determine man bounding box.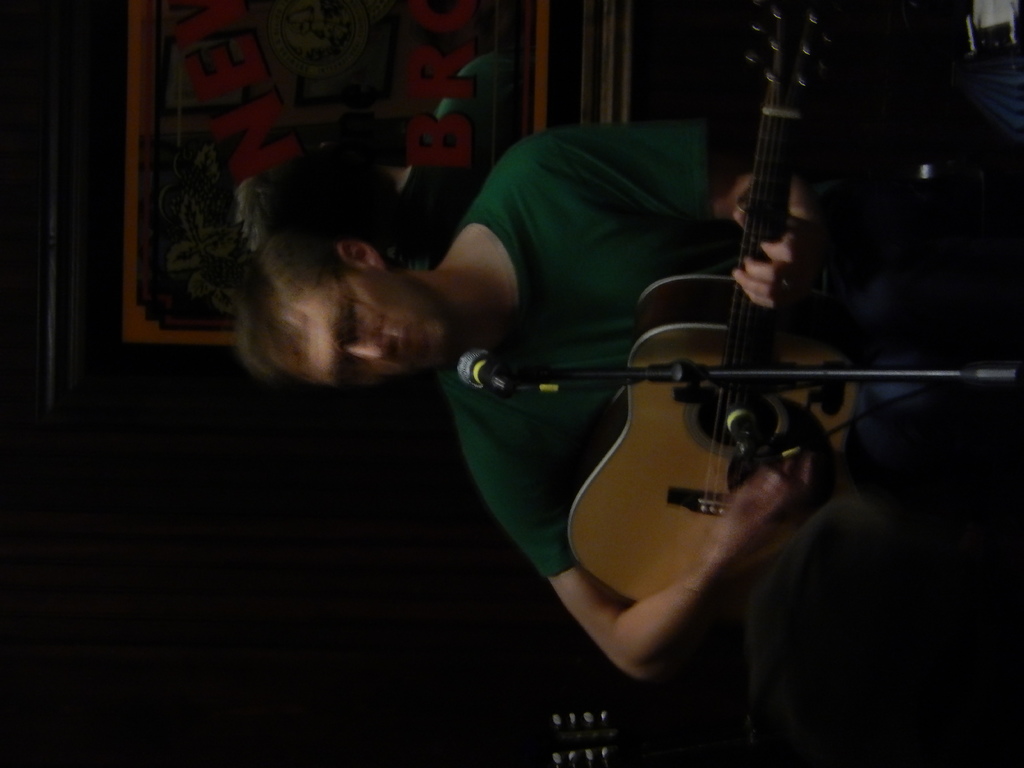
Determined: locate(178, 124, 1023, 679).
